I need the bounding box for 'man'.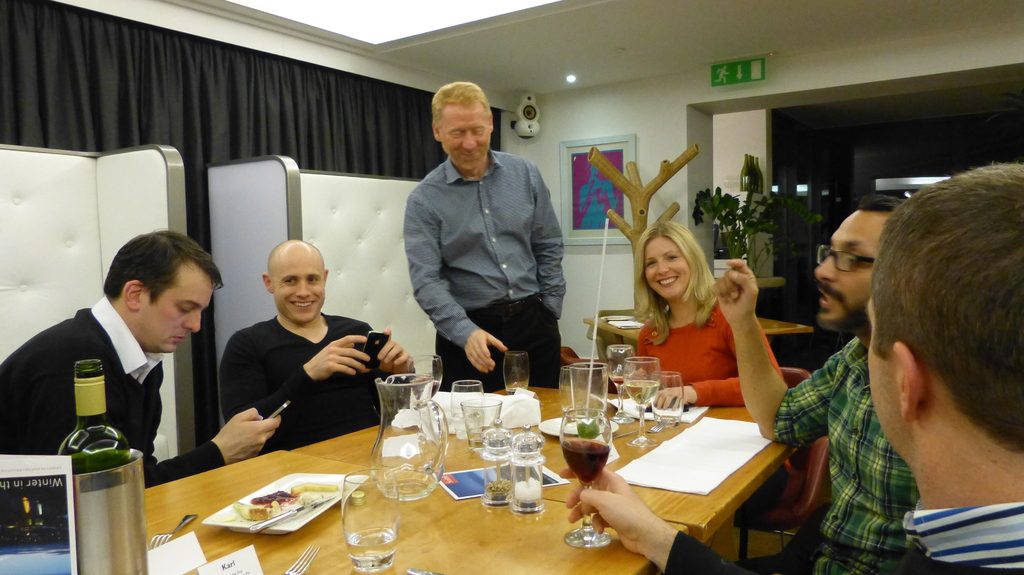
Here it is: crop(715, 194, 921, 574).
